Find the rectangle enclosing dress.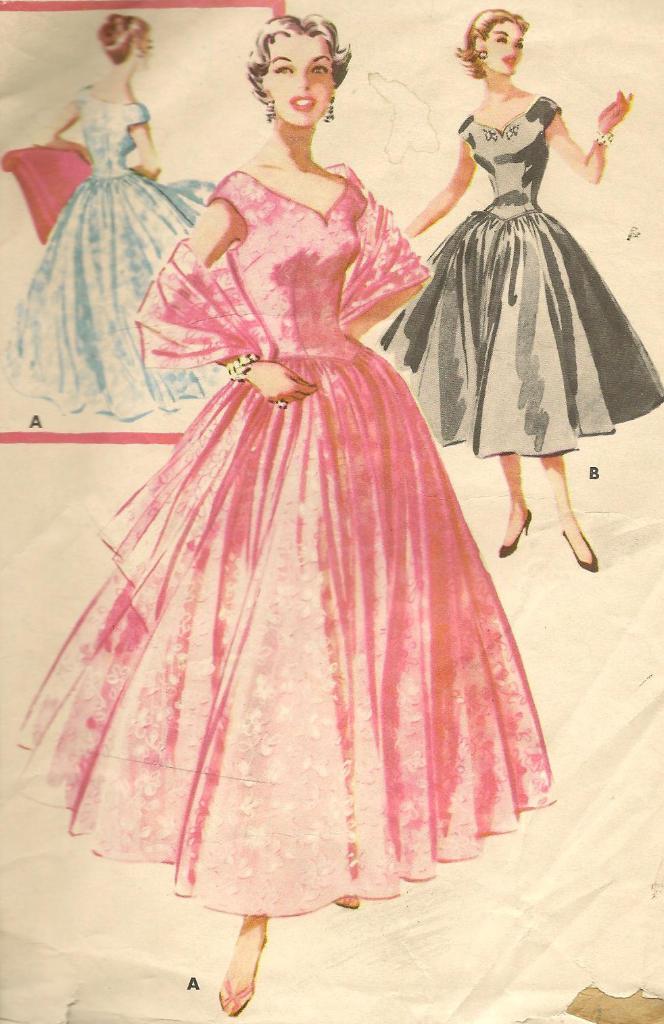
detection(12, 84, 219, 415).
